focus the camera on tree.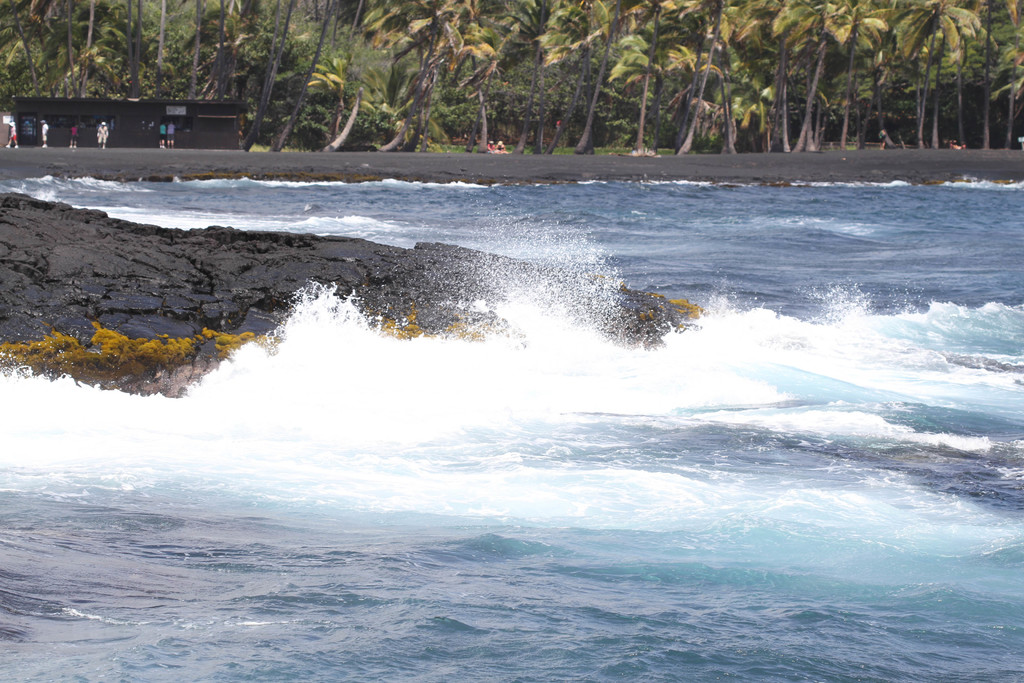
Focus region: bbox(984, 0, 1023, 151).
